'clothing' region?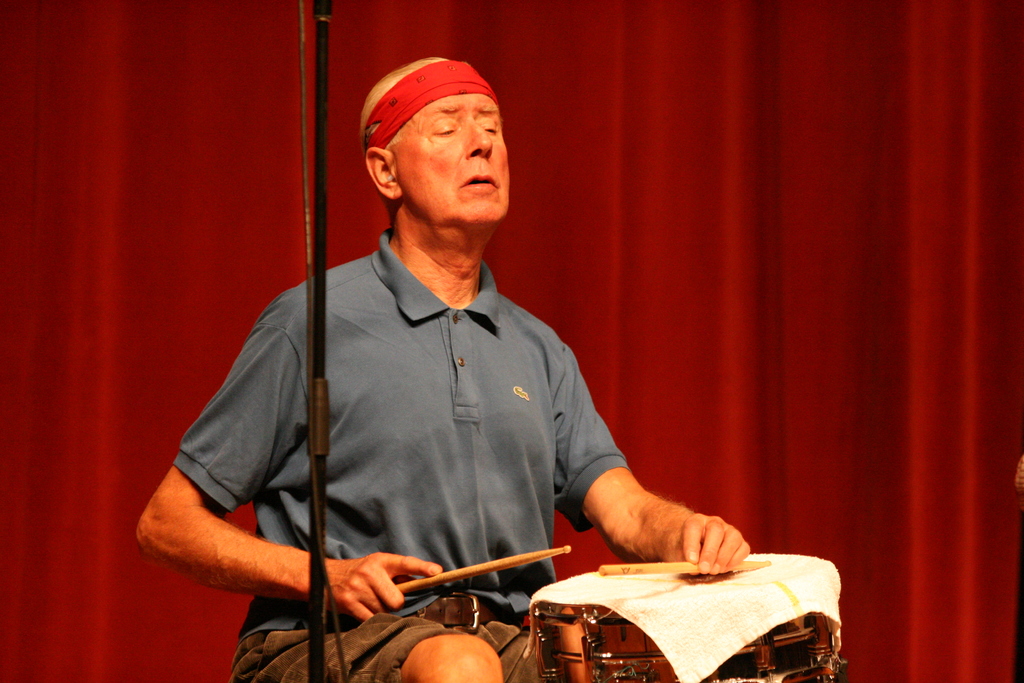
detection(193, 220, 680, 630)
